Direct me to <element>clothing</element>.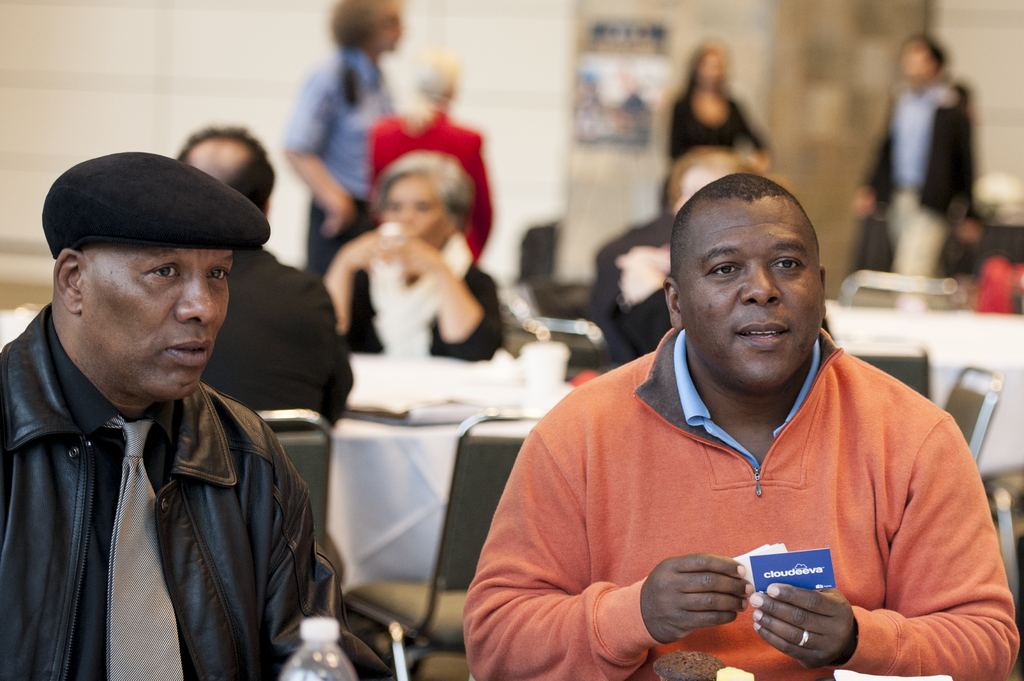
Direction: {"x1": 0, "y1": 296, "x2": 380, "y2": 680}.
